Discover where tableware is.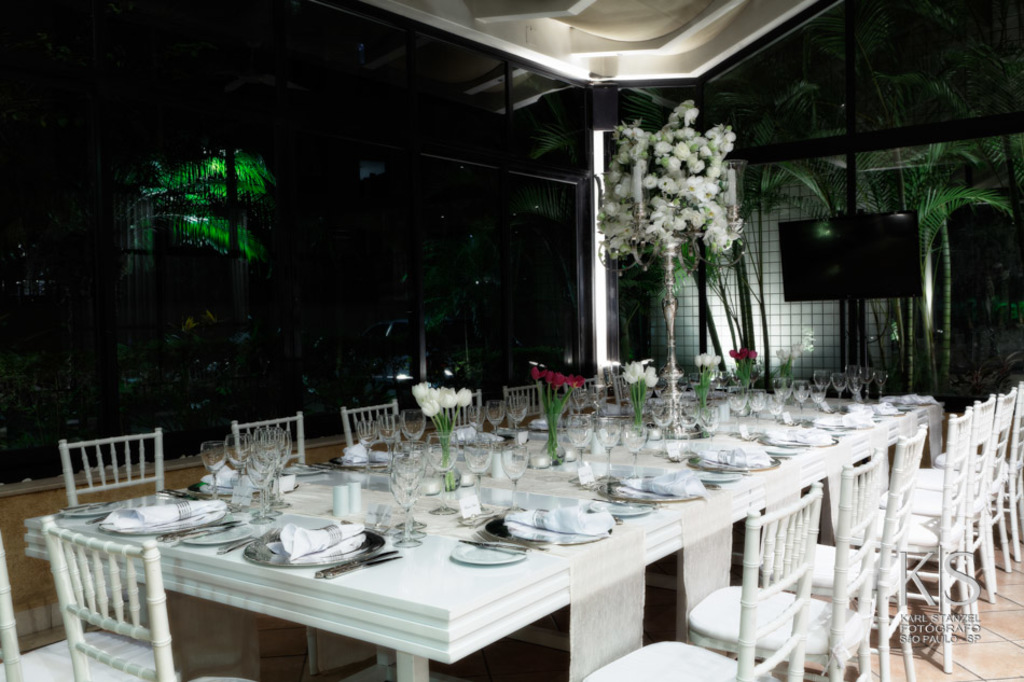
Discovered at 336,453,413,467.
